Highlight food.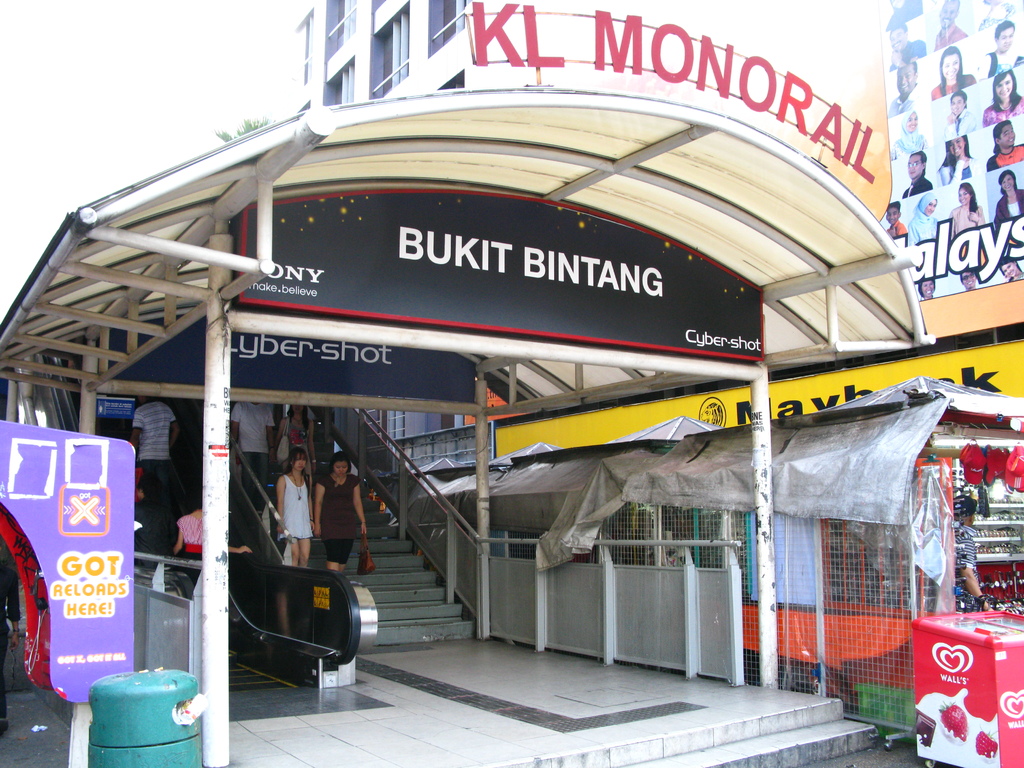
Highlighted region: rect(916, 706, 936, 750).
